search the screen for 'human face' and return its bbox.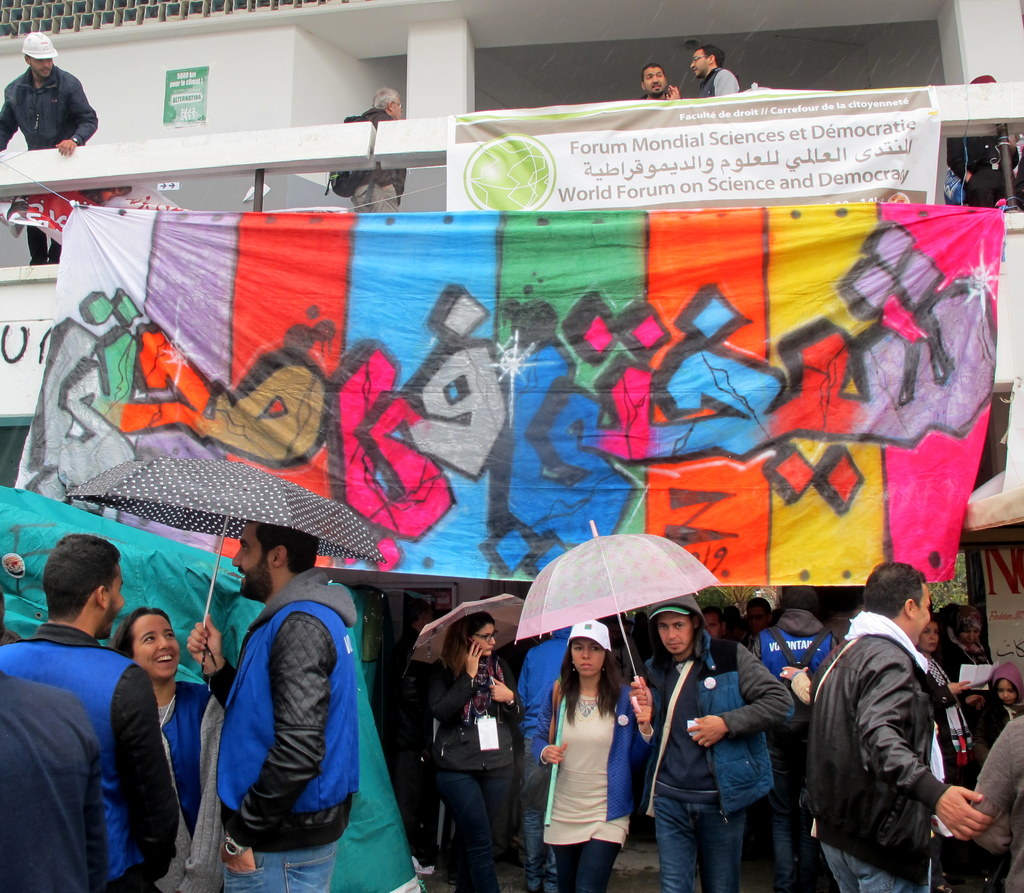
Found: (470, 623, 498, 660).
